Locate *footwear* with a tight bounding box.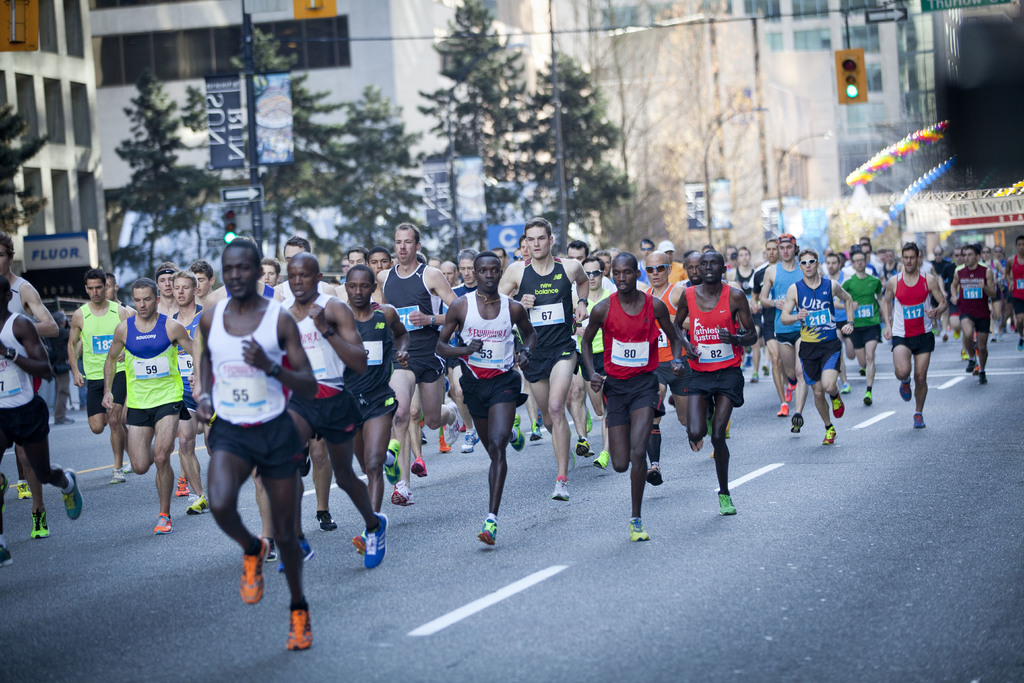
box(687, 435, 702, 452).
